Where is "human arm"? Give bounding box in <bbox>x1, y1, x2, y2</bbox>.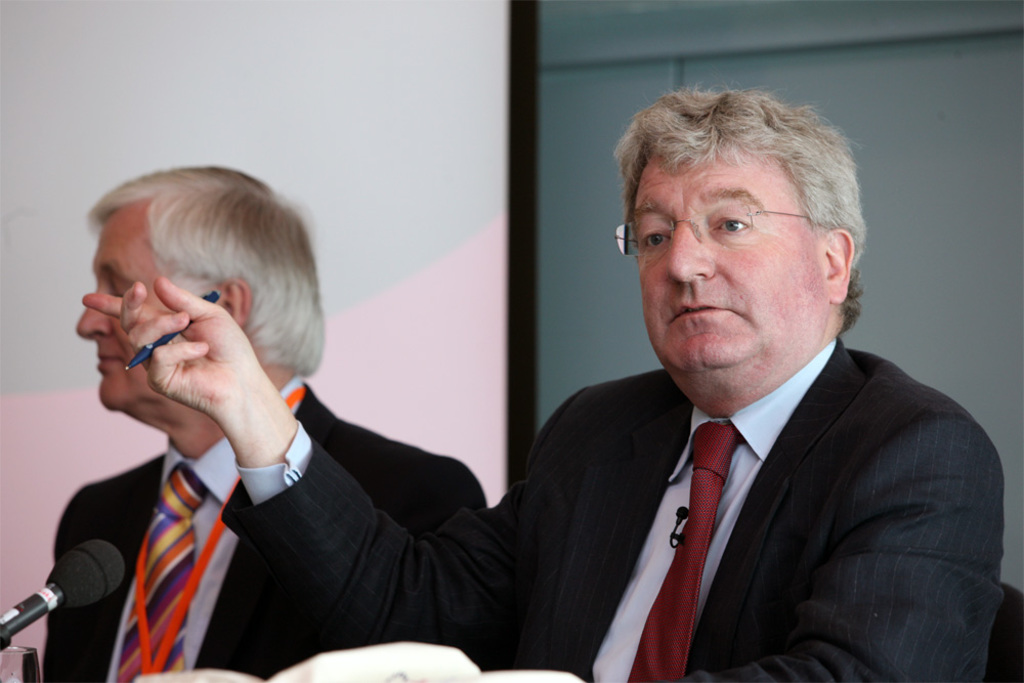
<bbox>371, 433, 486, 564</bbox>.
